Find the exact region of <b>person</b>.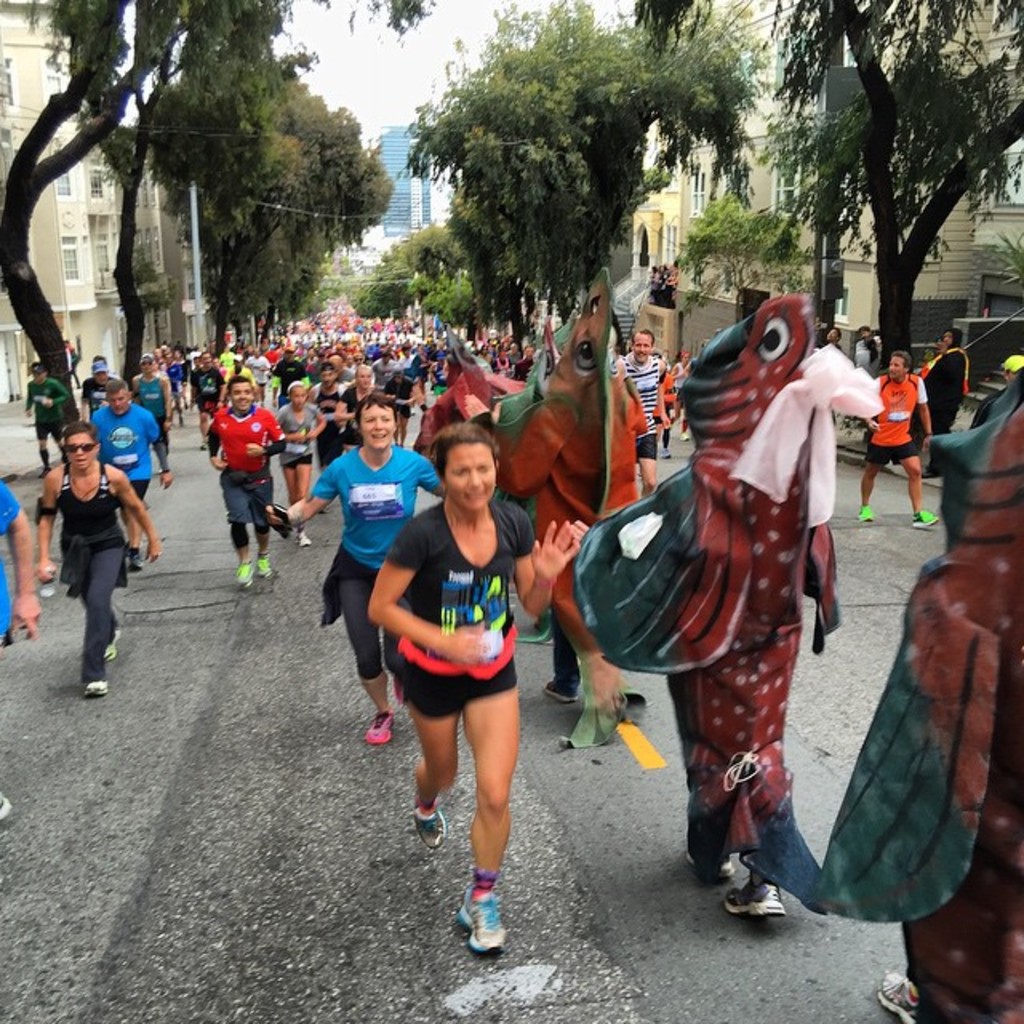
Exact region: 85 373 170 571.
